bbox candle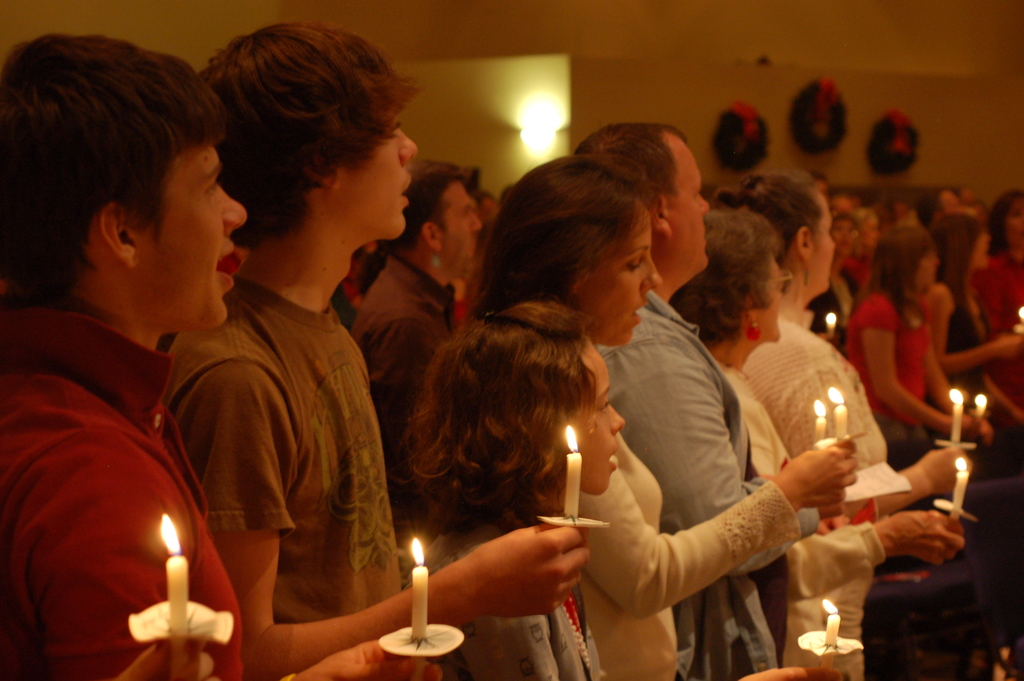
bbox(956, 459, 968, 521)
